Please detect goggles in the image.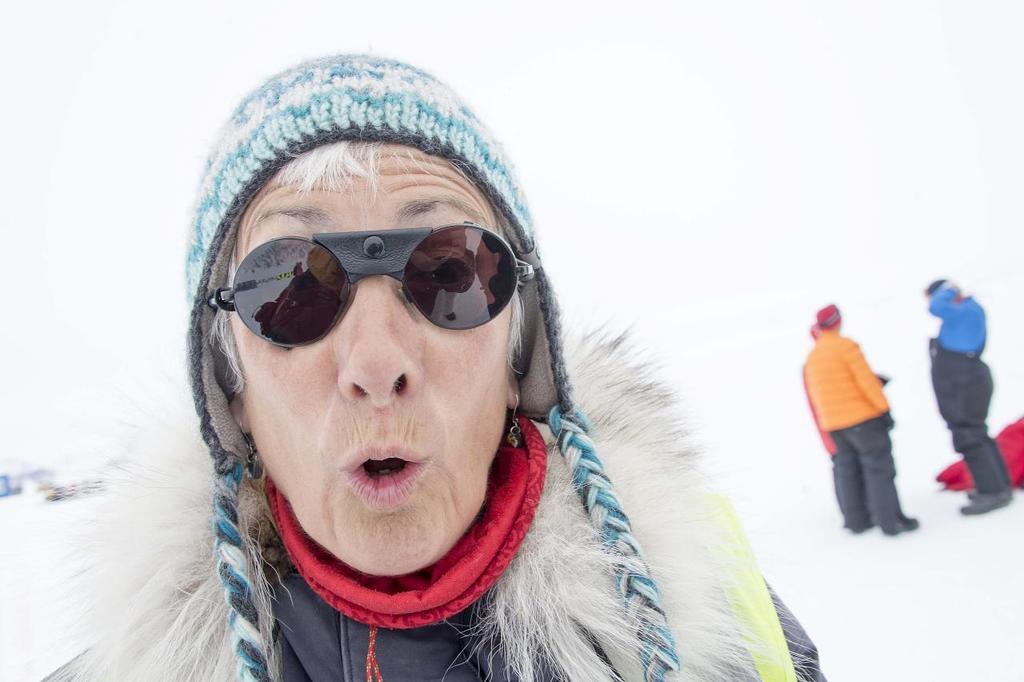
[213, 224, 531, 355].
